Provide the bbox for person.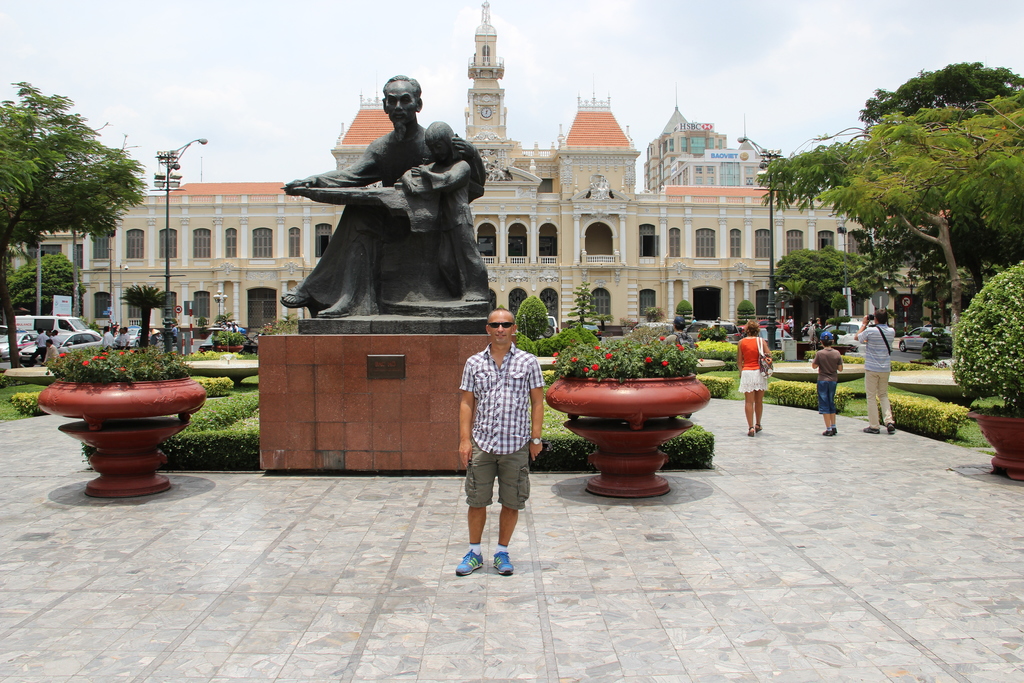
231/321/239/331.
